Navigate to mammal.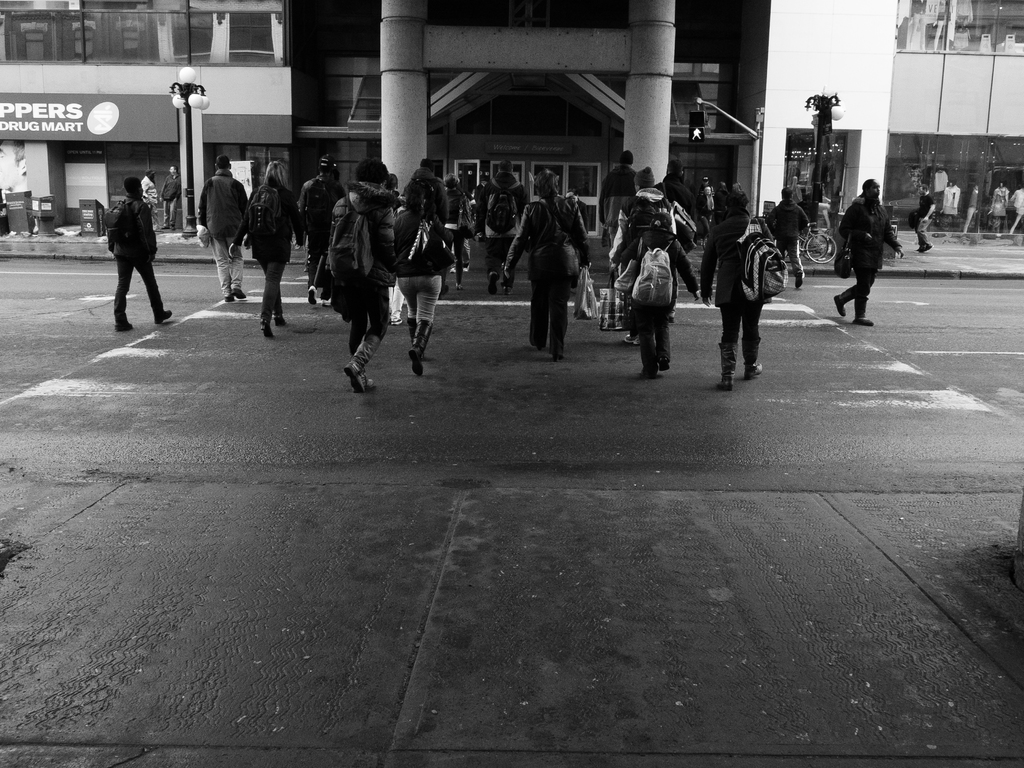
Navigation target: l=295, t=153, r=345, b=304.
